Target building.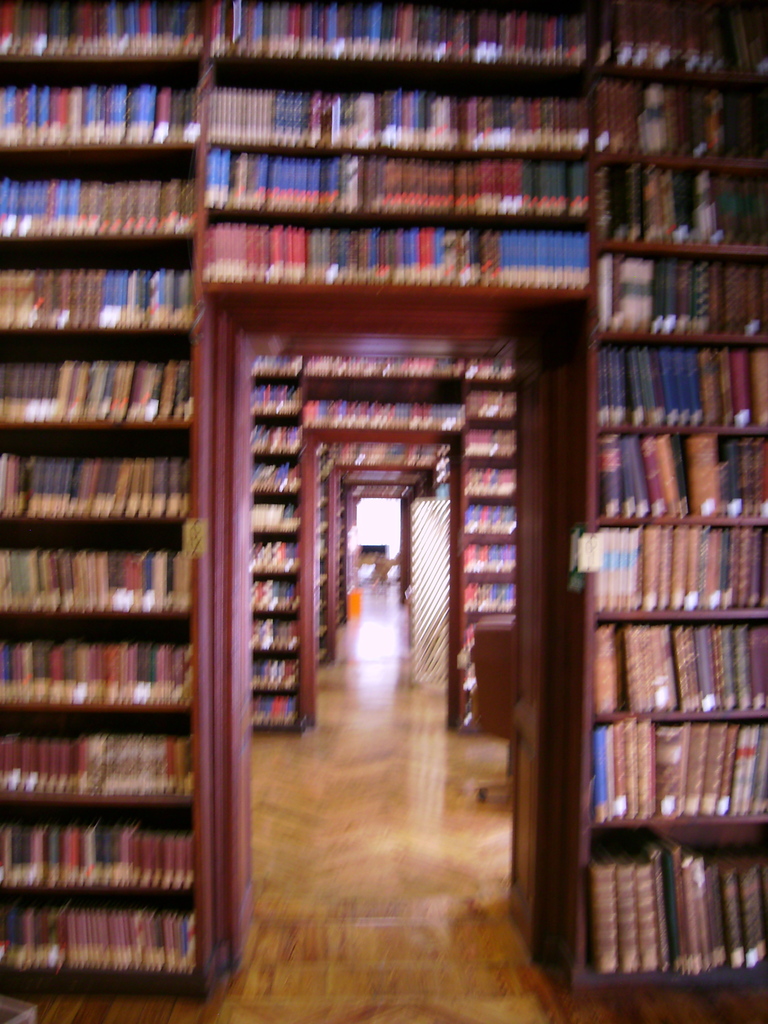
Target region: l=0, t=0, r=767, b=1023.
